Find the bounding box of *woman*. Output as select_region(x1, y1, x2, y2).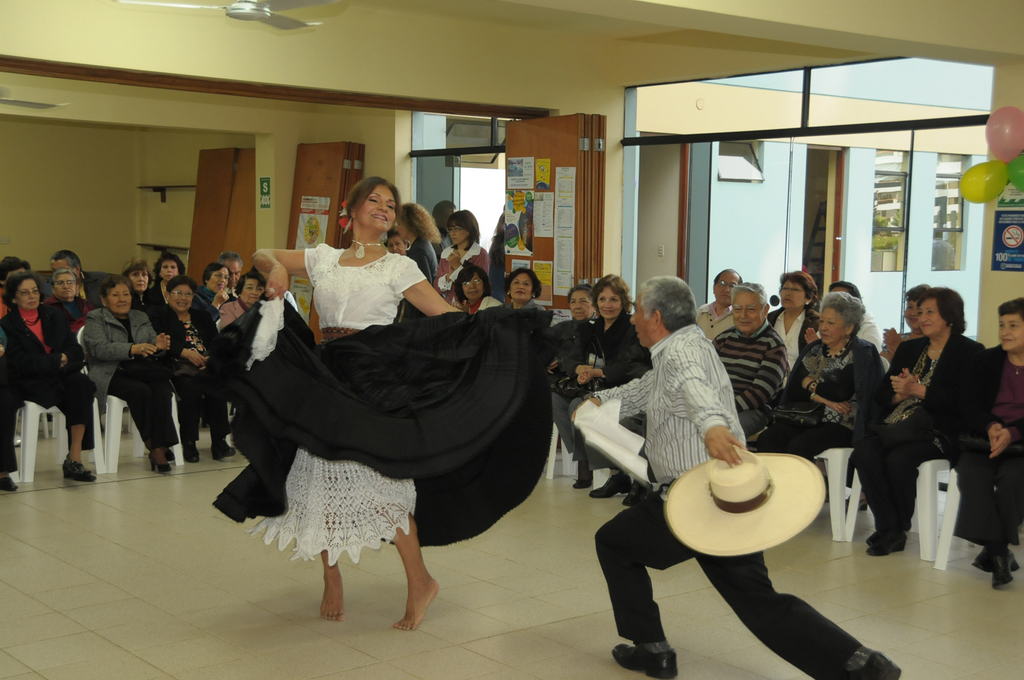
select_region(766, 272, 824, 374).
